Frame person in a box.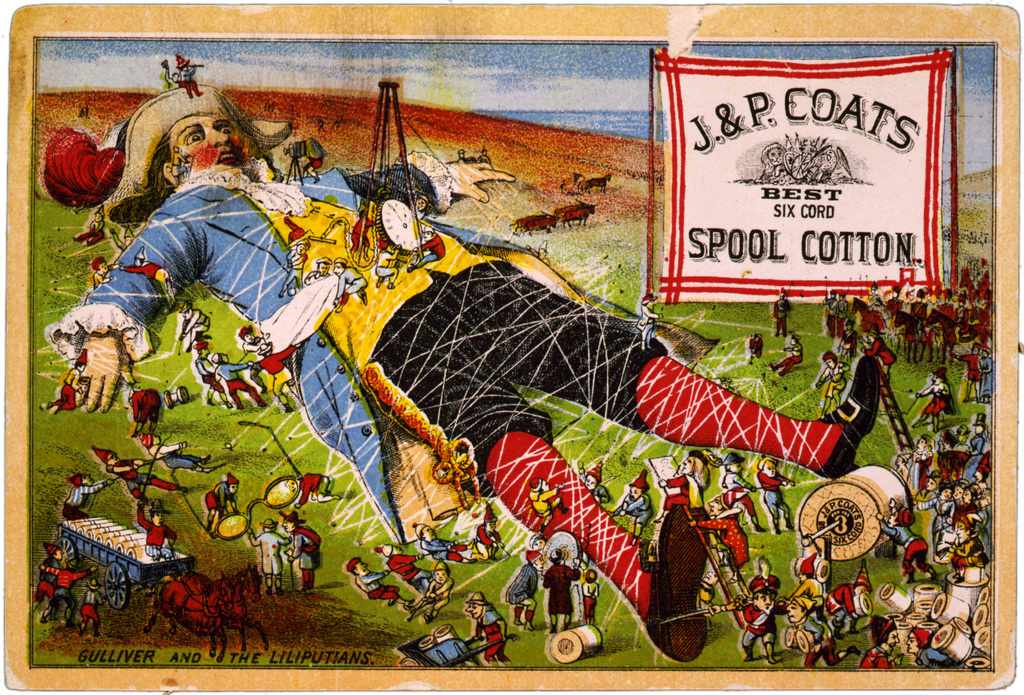
left=133, top=431, right=216, bottom=474.
